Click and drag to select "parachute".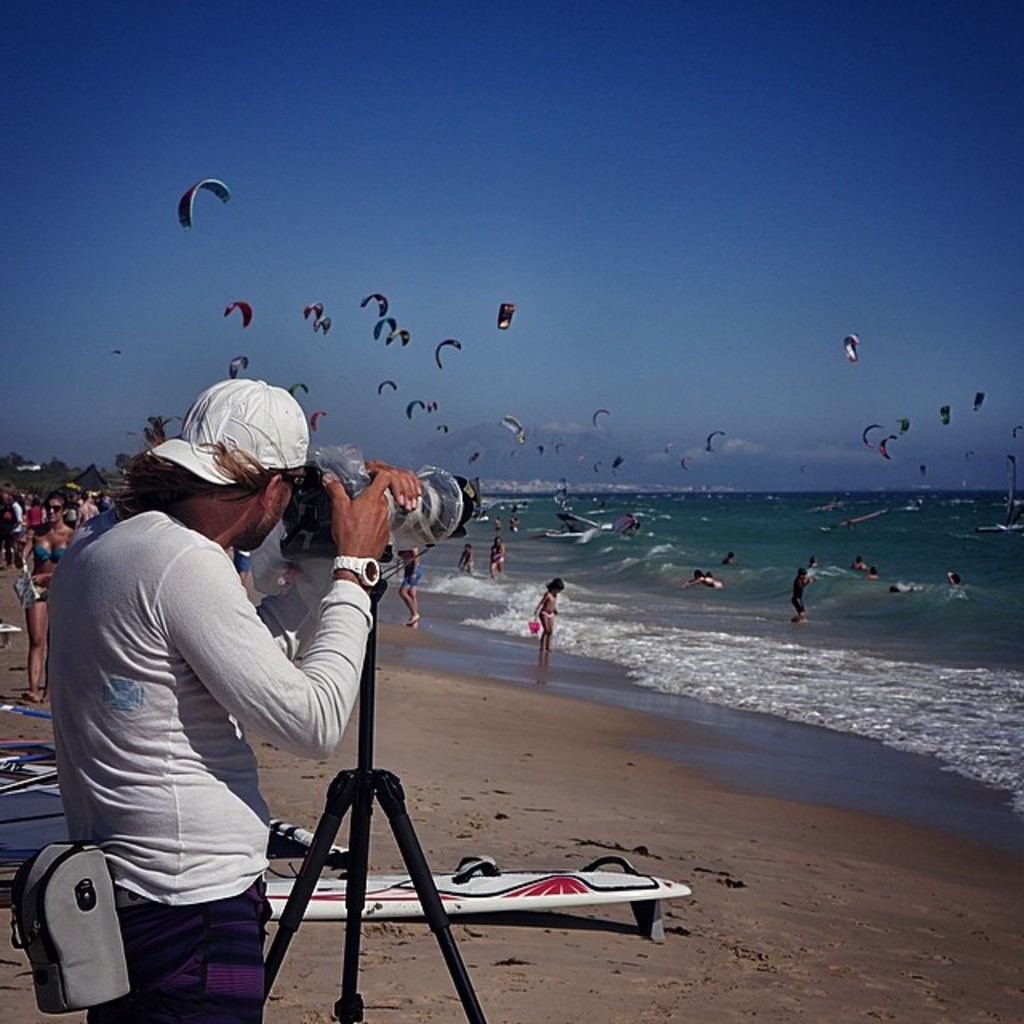
Selection: l=182, t=176, r=222, b=227.
